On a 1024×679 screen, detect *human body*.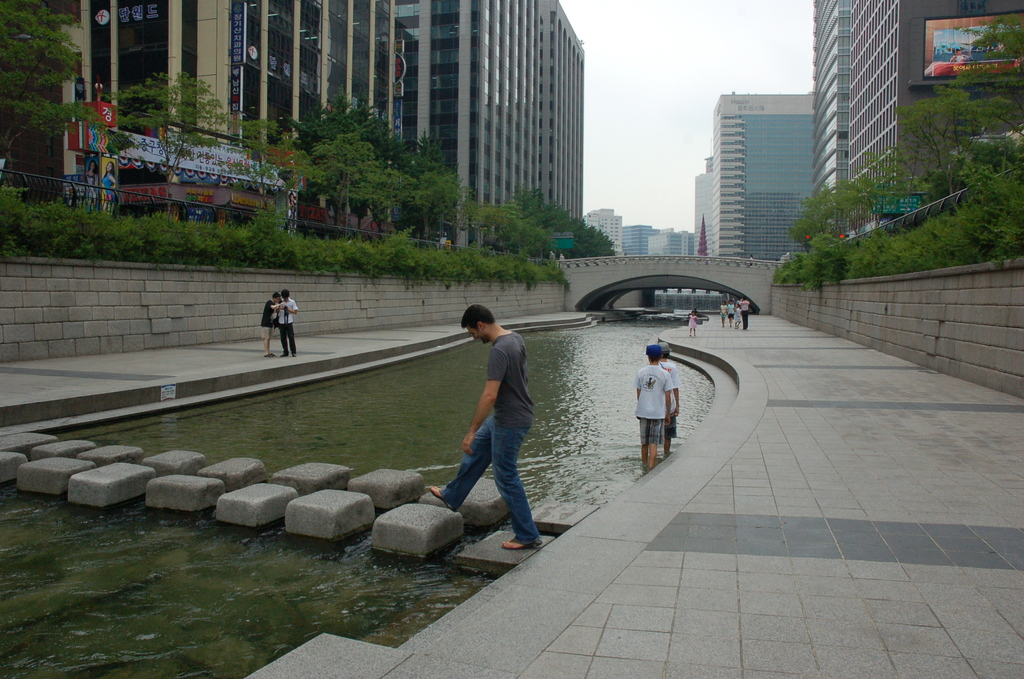
{"x1": 719, "y1": 300, "x2": 725, "y2": 326}.
